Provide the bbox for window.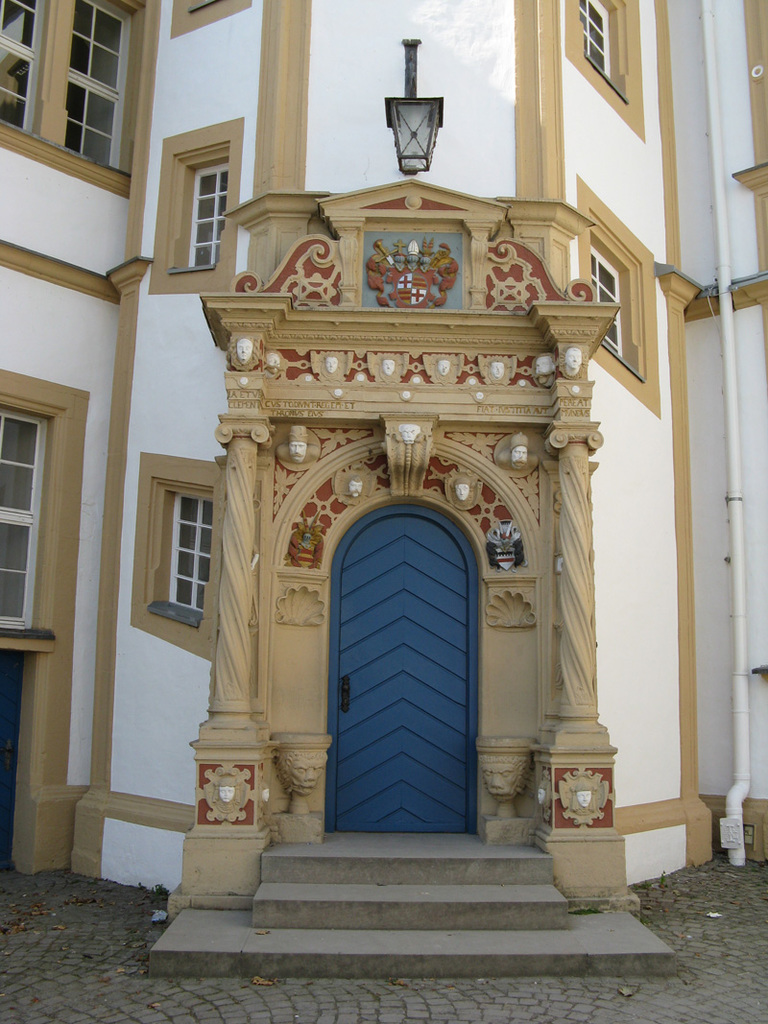
left=155, top=478, right=216, bottom=614.
